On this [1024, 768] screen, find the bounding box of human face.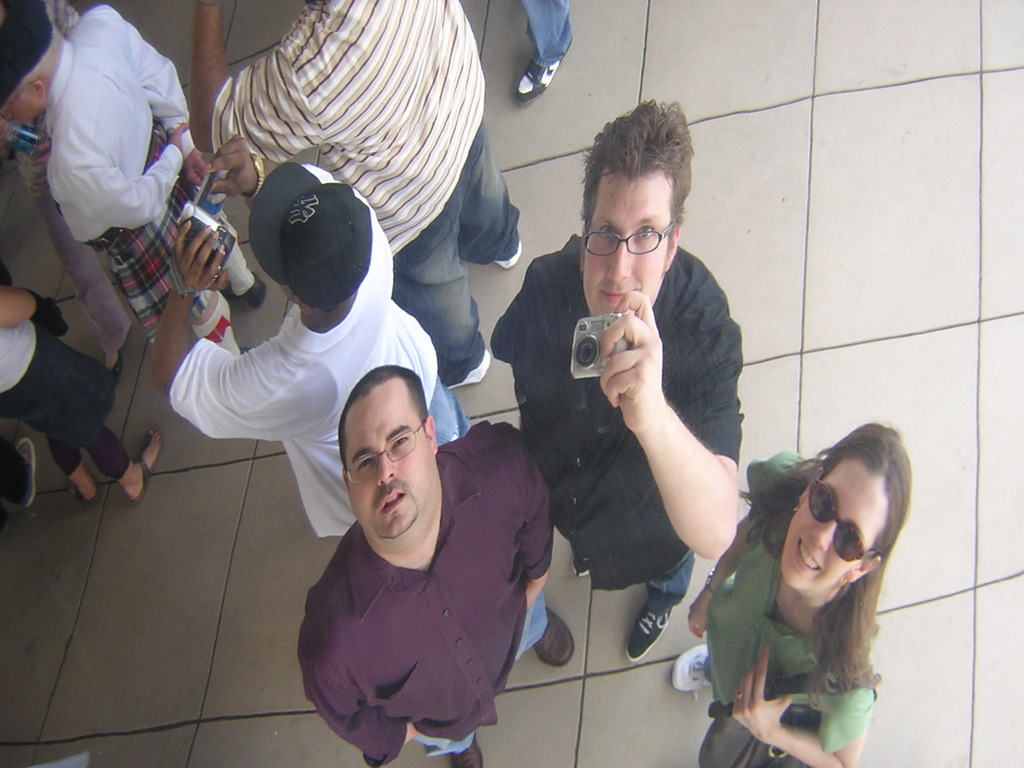
Bounding box: 777:458:882:591.
